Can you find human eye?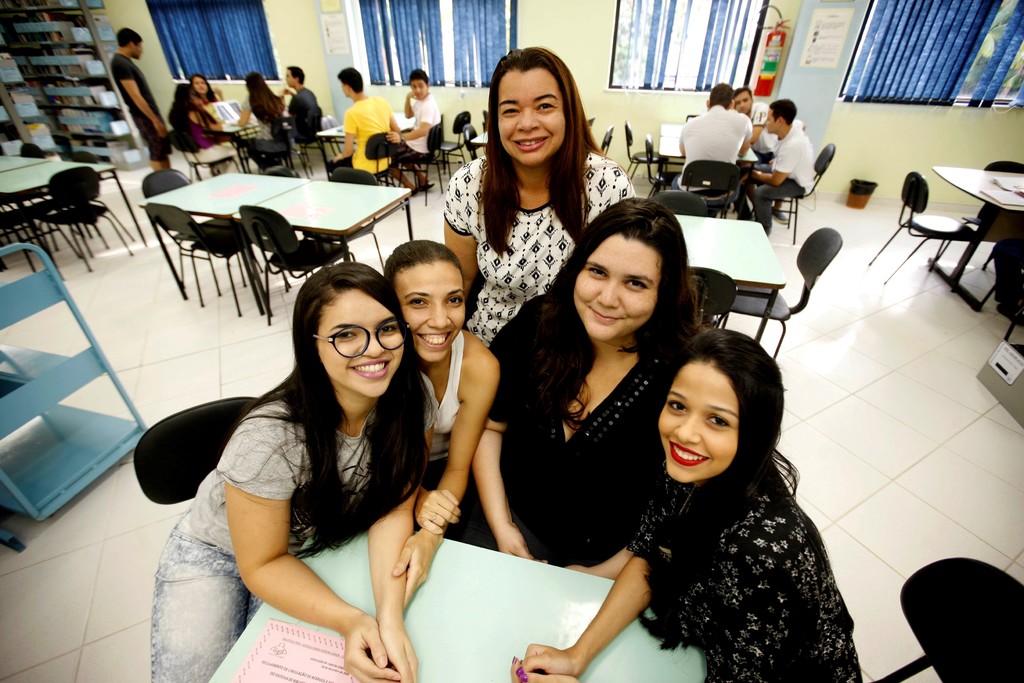
Yes, bounding box: 584,268,611,279.
